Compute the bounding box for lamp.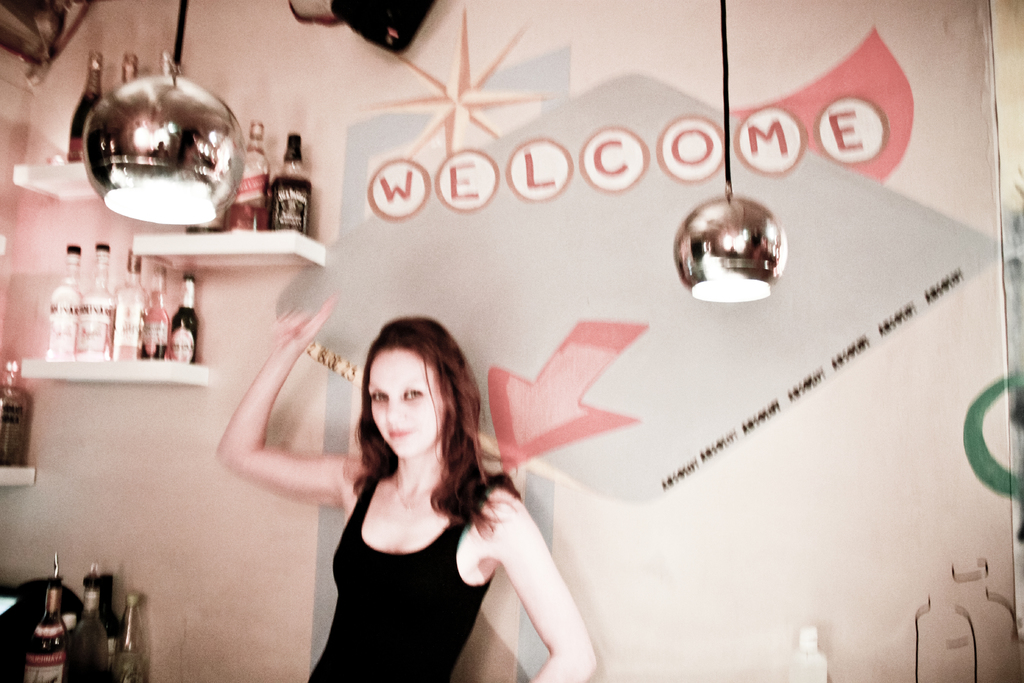
region(671, 0, 787, 302).
